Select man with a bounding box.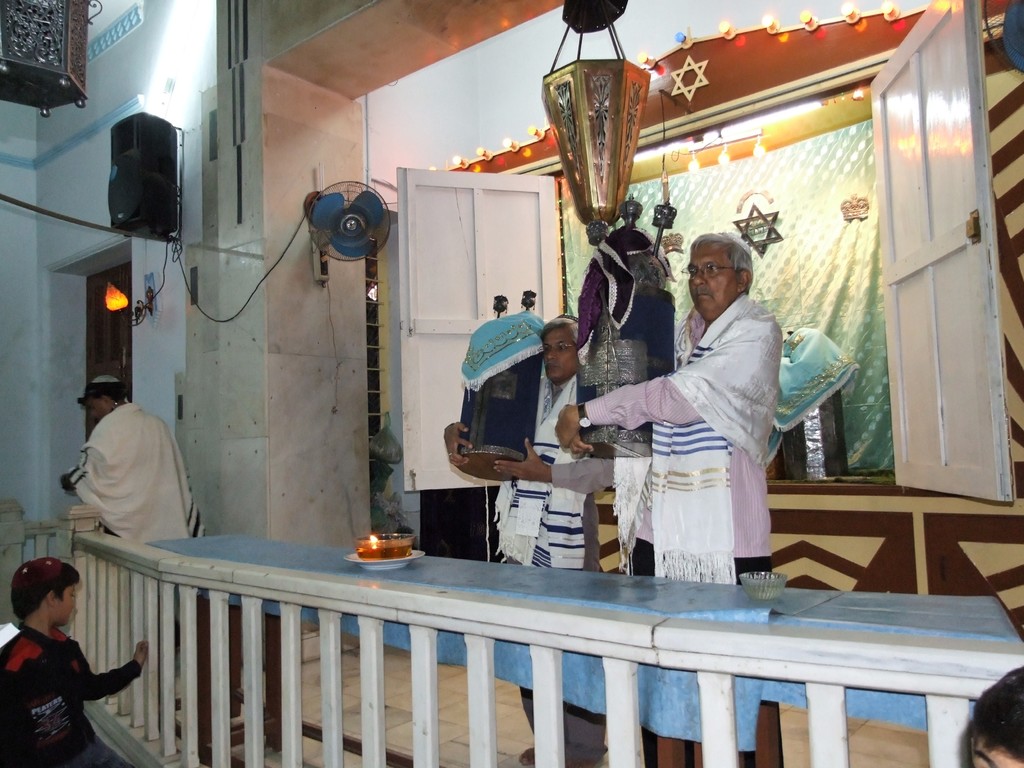
x1=554, y1=228, x2=781, y2=584.
